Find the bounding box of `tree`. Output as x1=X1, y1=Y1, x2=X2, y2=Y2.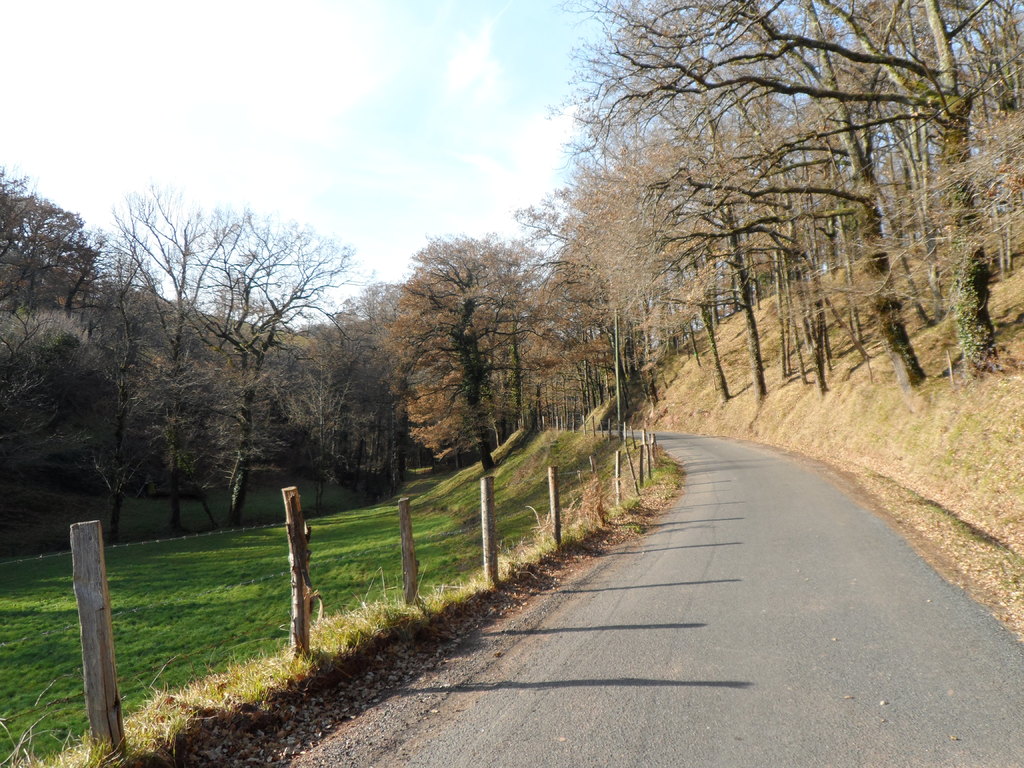
x1=0, y1=160, x2=116, y2=305.
